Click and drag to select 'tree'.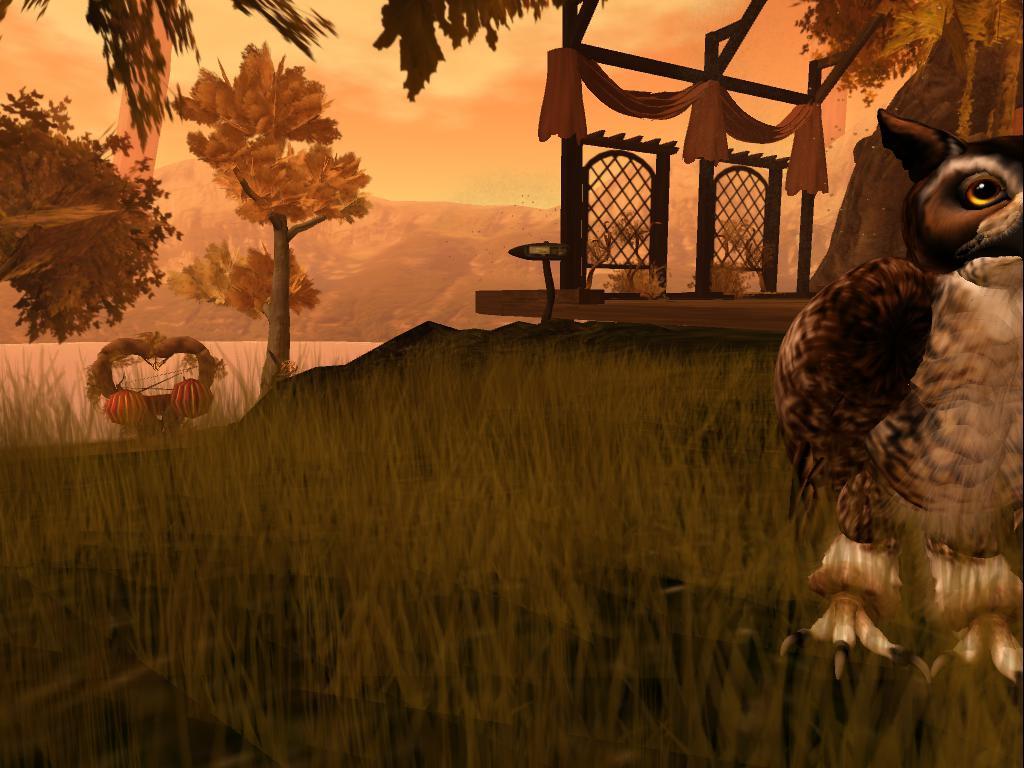
Selection: region(155, 38, 373, 383).
